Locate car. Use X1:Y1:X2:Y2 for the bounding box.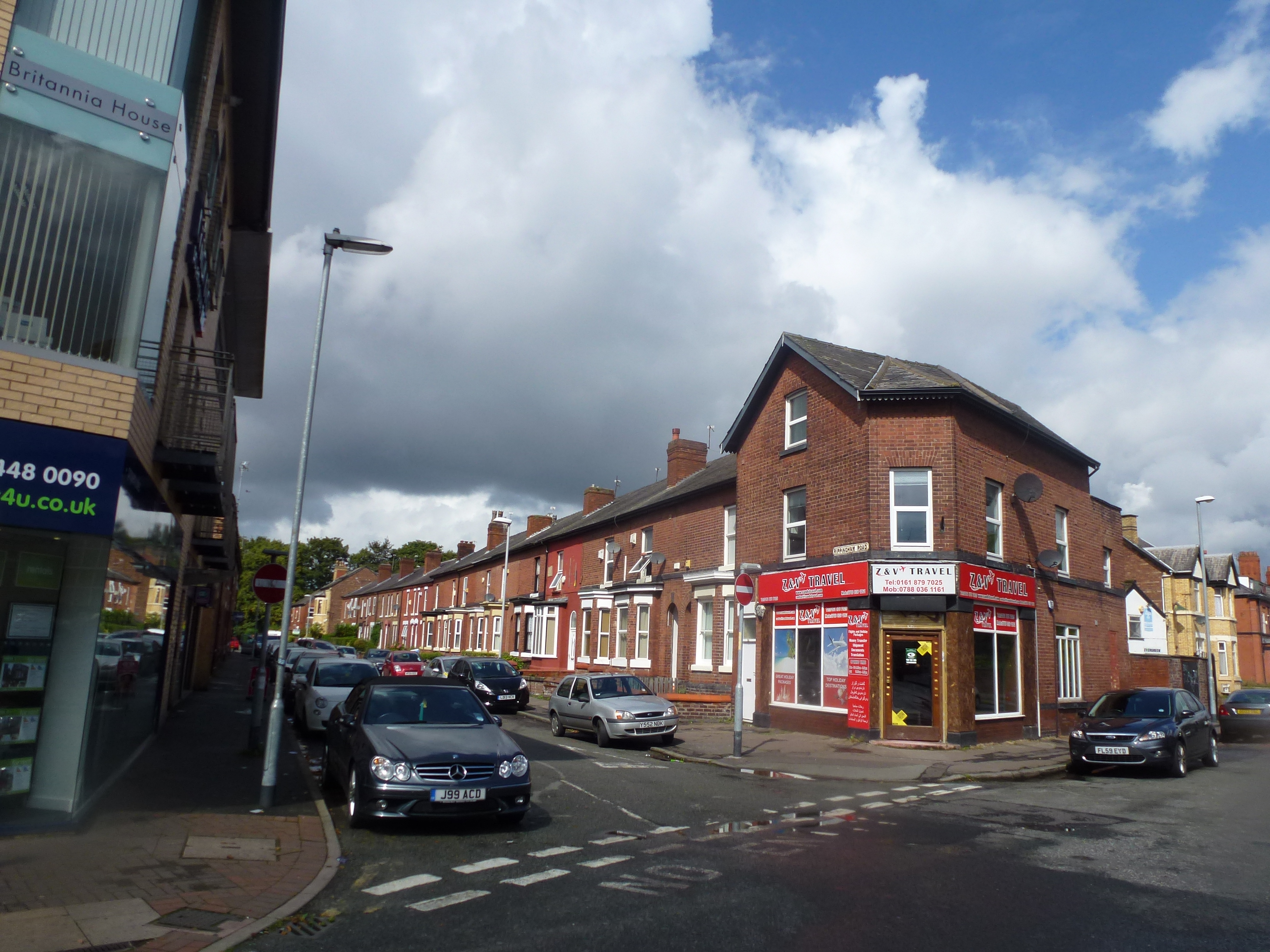
87:191:114:216.
